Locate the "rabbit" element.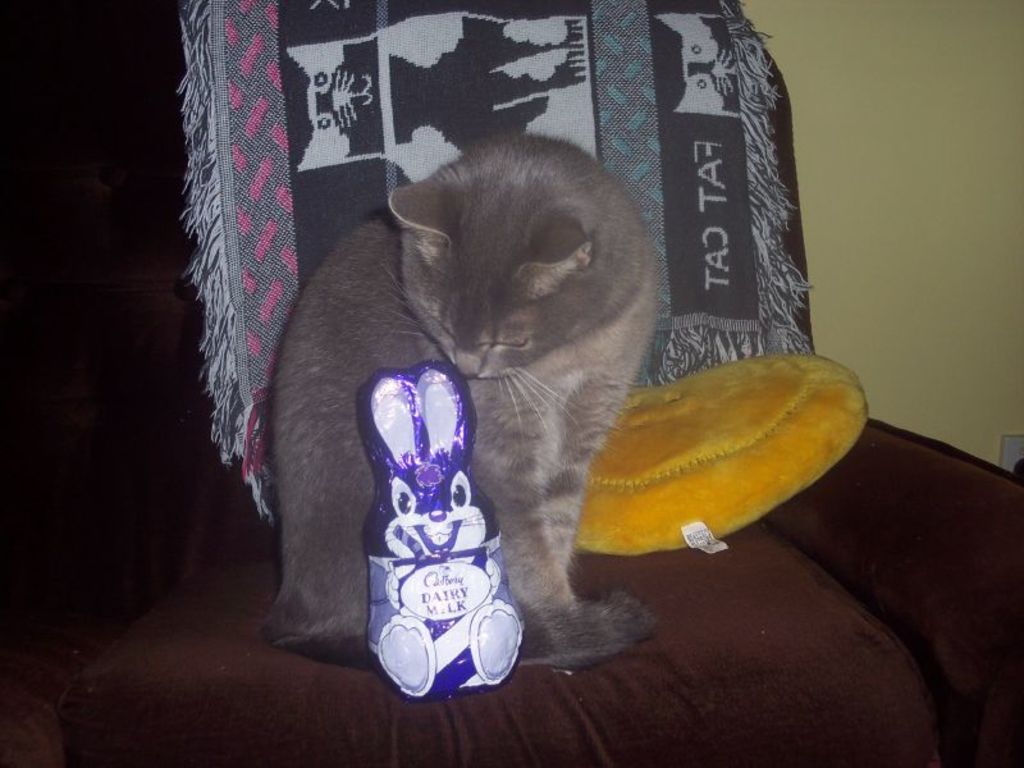
Element bbox: left=364, top=358, right=527, bottom=704.
